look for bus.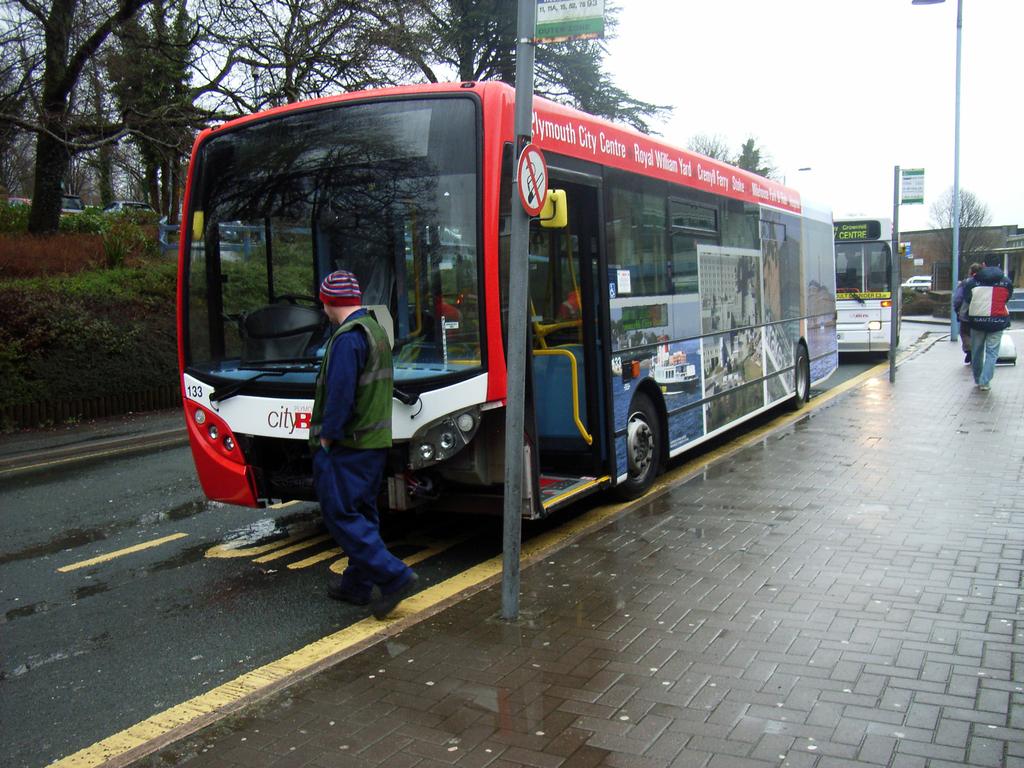
Found: select_region(834, 217, 902, 356).
